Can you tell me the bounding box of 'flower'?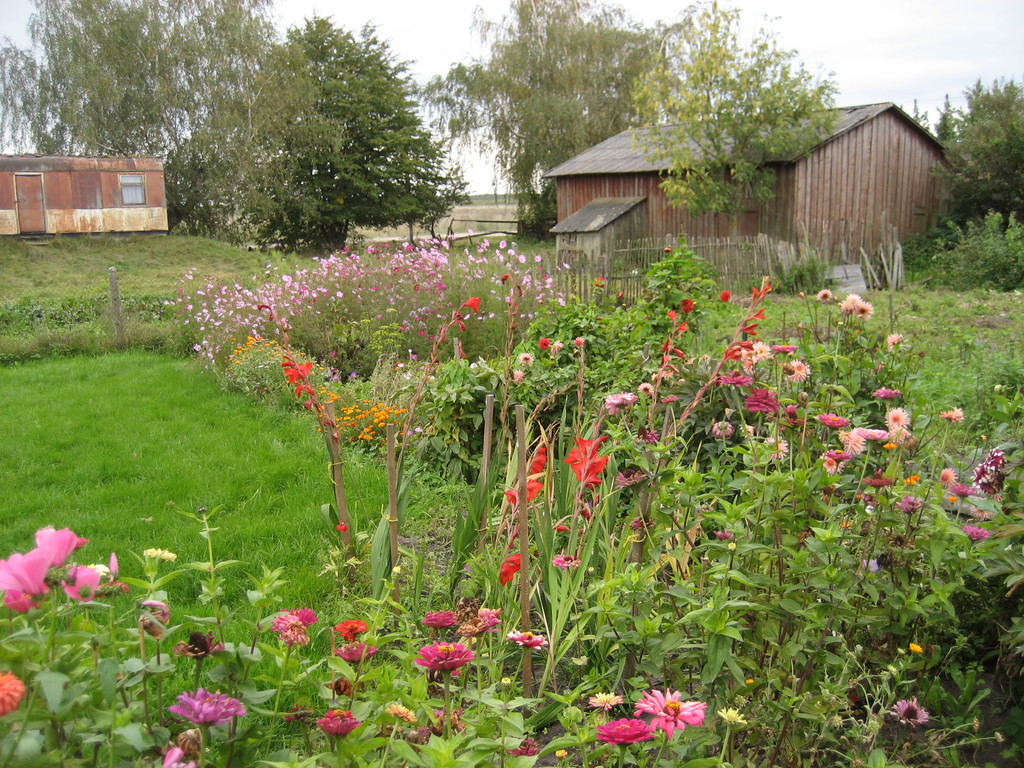
BBox(598, 714, 652, 747).
